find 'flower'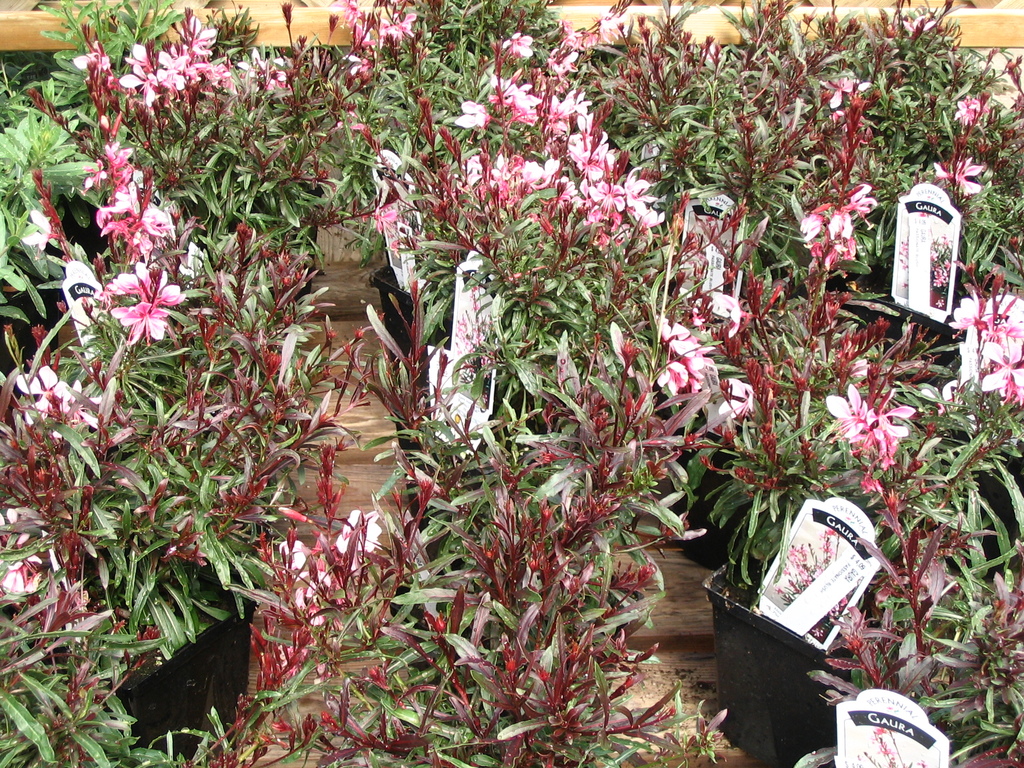
[801, 179, 879, 283]
